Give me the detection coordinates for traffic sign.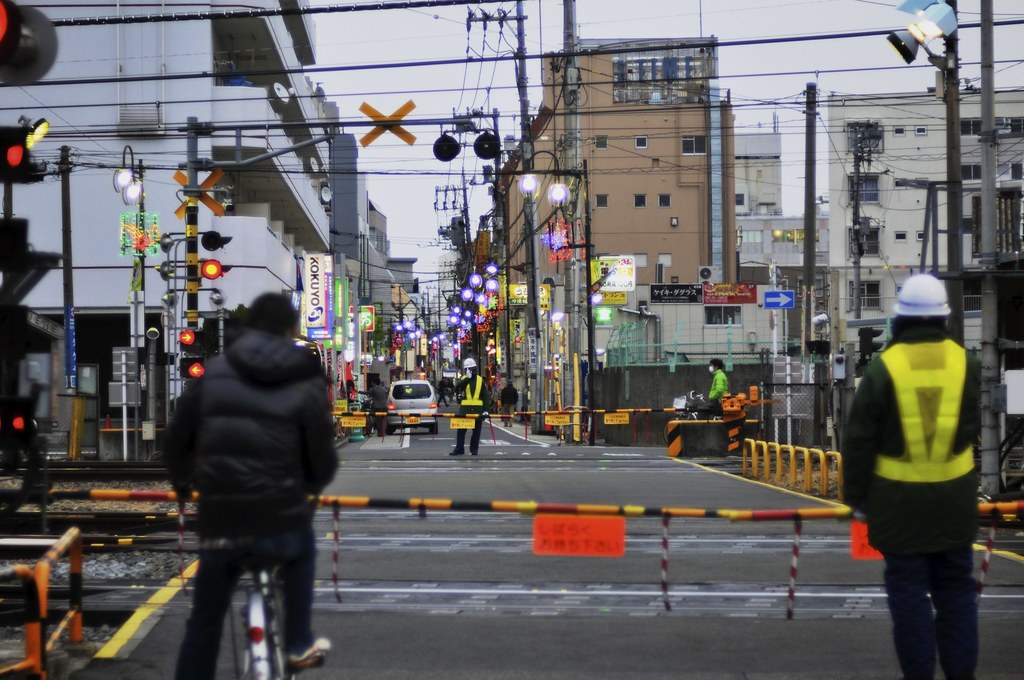
<box>172,166,220,216</box>.
